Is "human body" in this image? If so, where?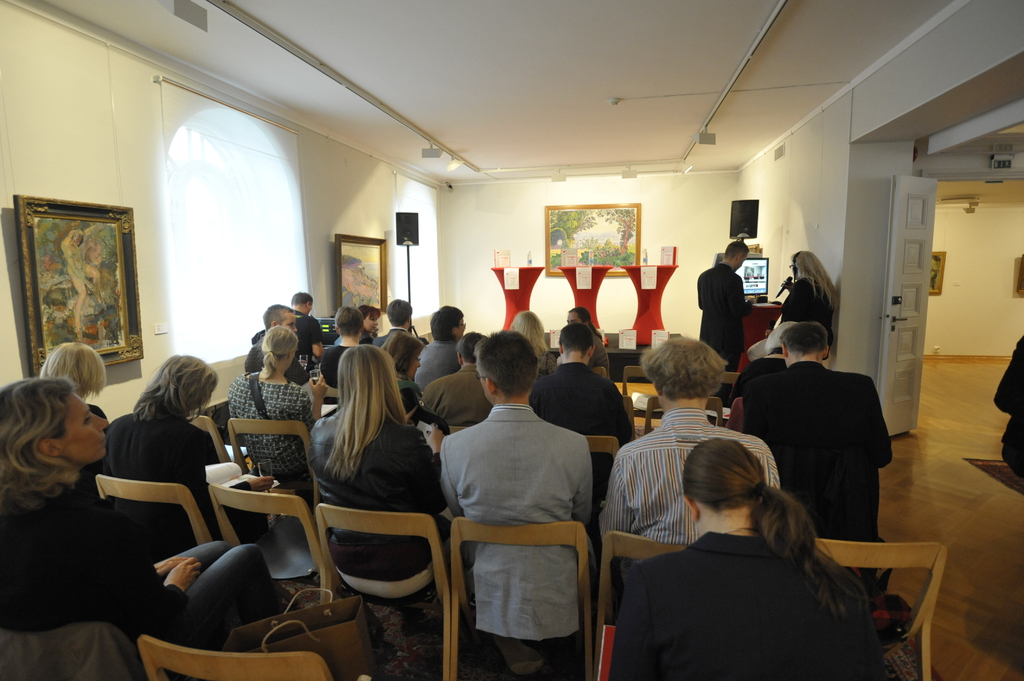
Yes, at [233, 322, 322, 522].
